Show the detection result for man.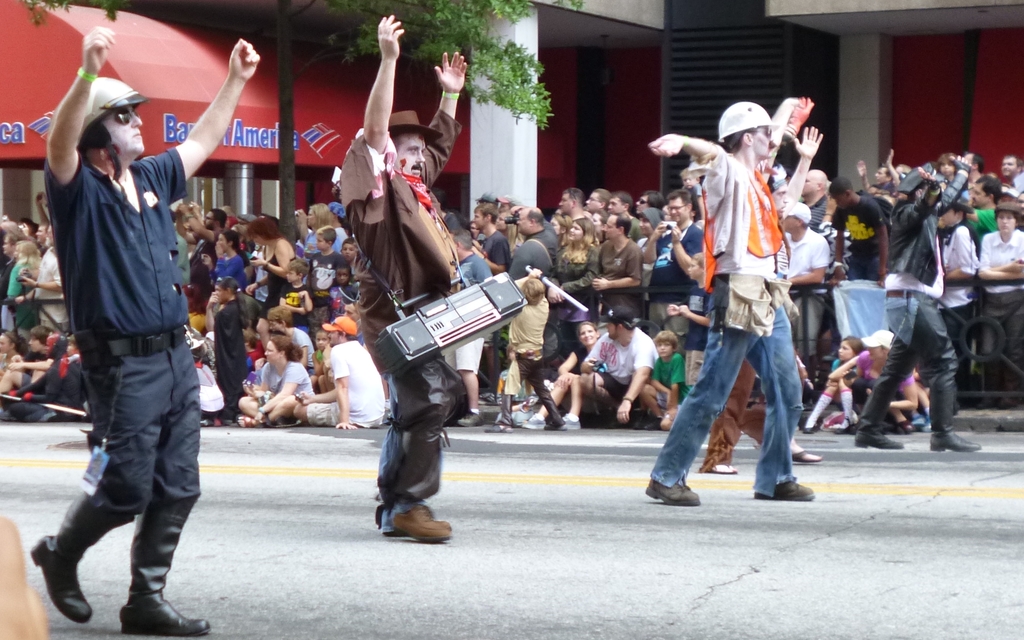
Rect(21, 227, 87, 331).
